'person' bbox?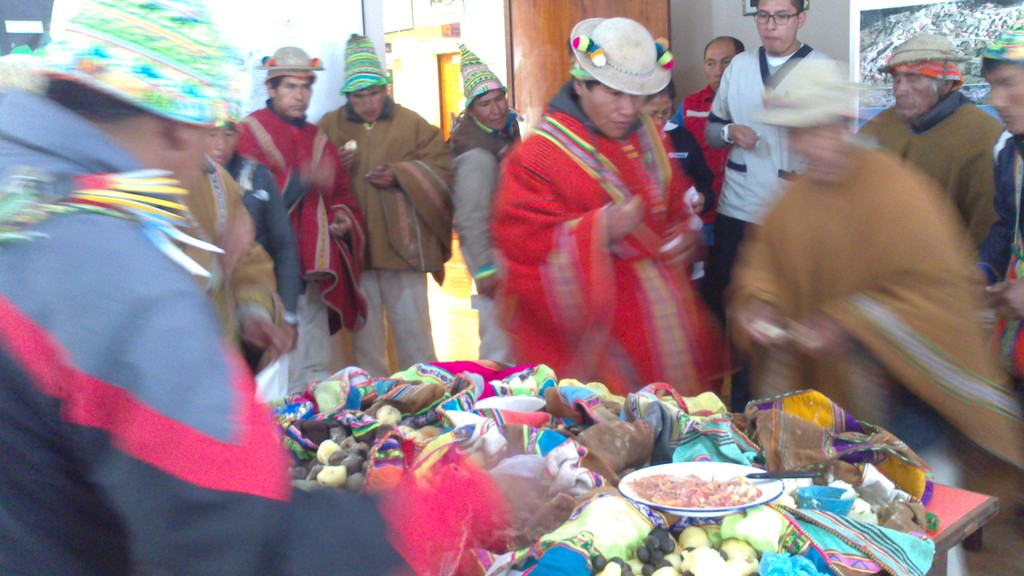
select_region(855, 30, 1007, 244)
